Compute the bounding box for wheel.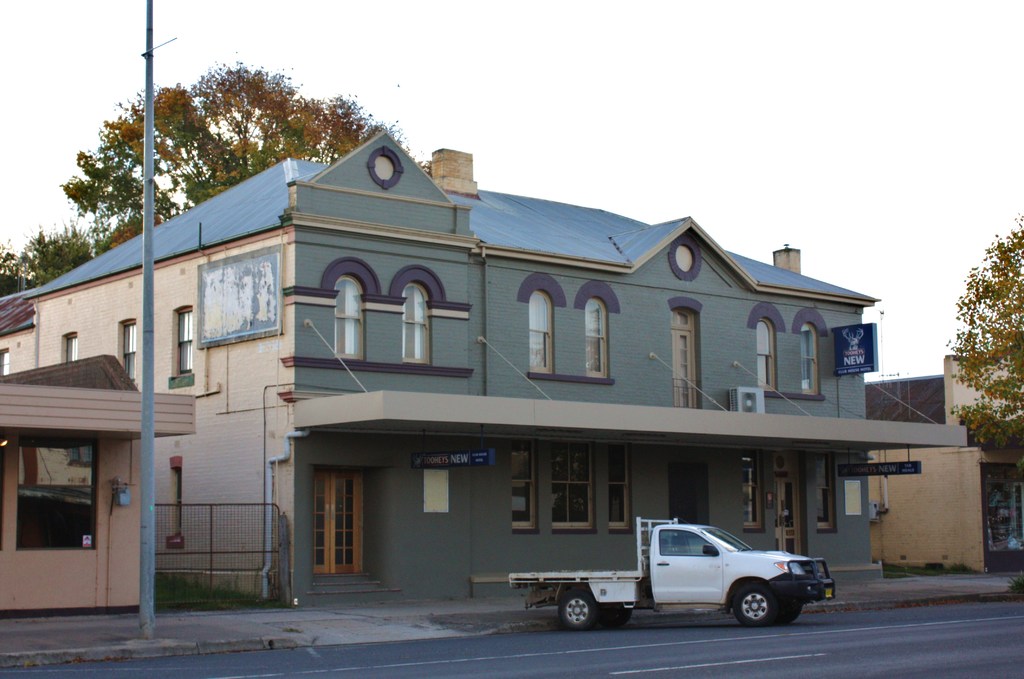
730 584 782 630.
